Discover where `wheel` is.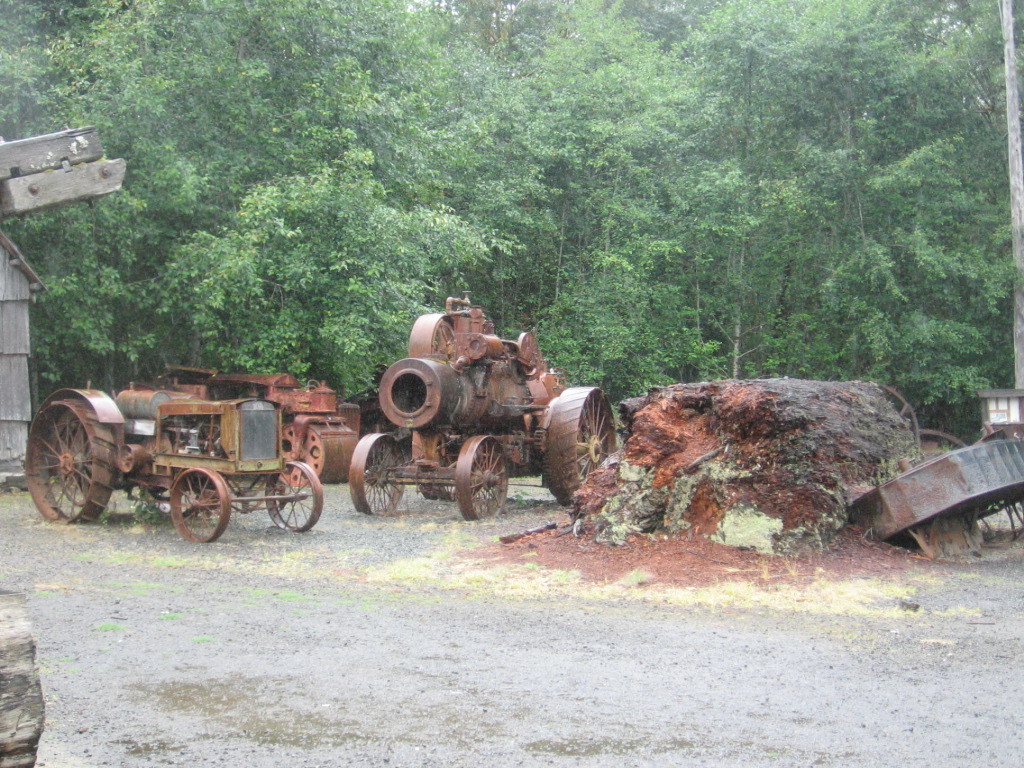
Discovered at 403:313:454:358.
